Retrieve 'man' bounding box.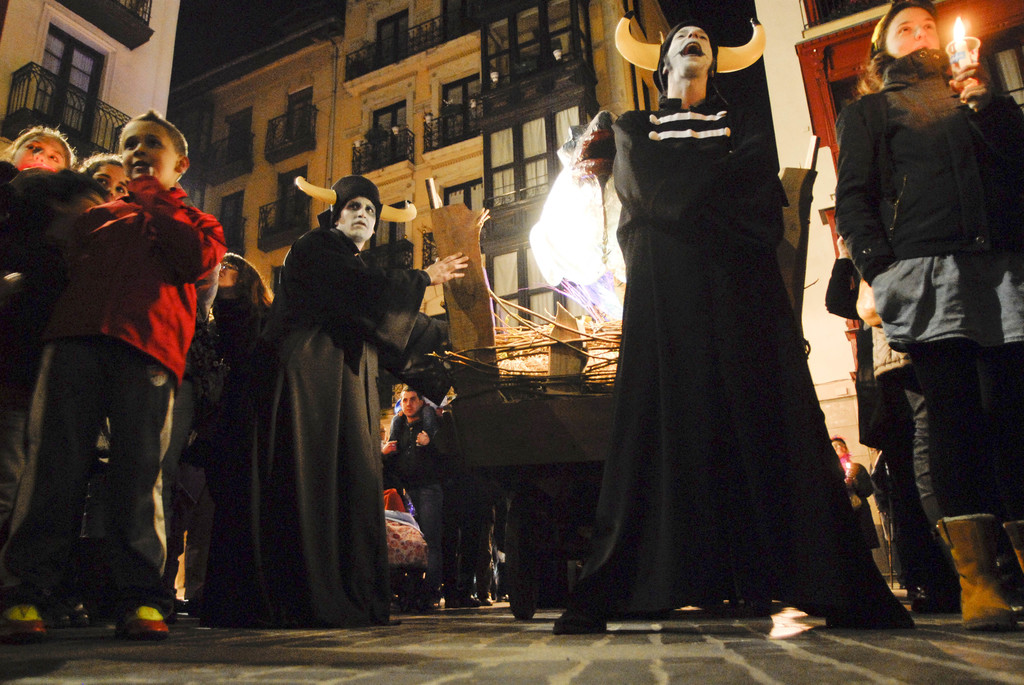
Bounding box: bbox=[557, 10, 916, 633].
